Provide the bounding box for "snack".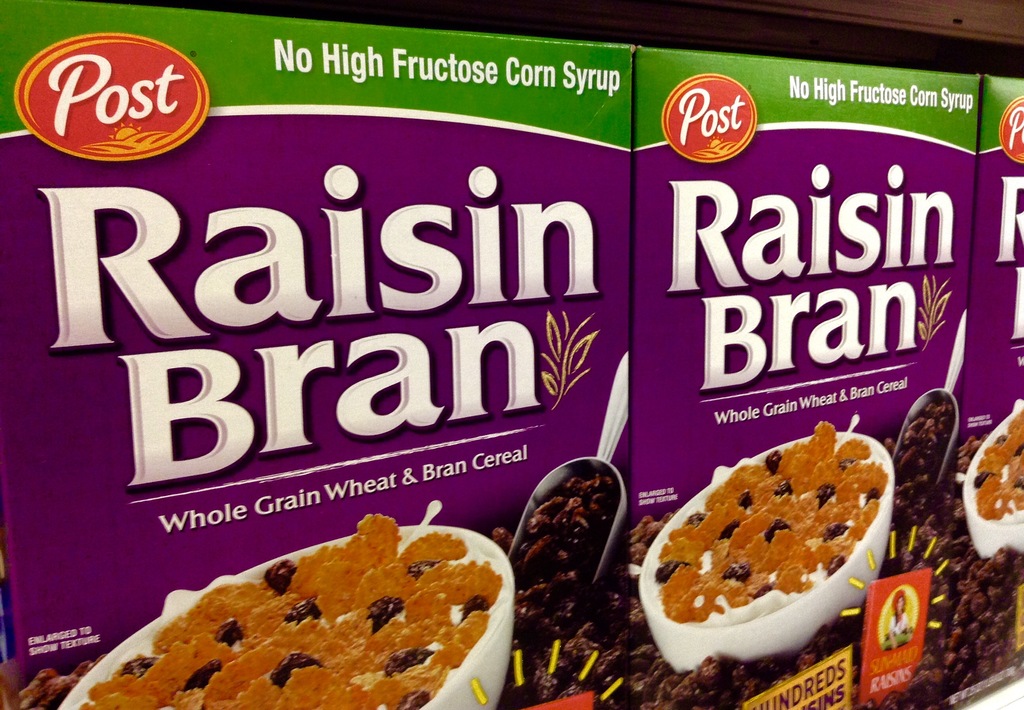
(x1=635, y1=45, x2=980, y2=708).
